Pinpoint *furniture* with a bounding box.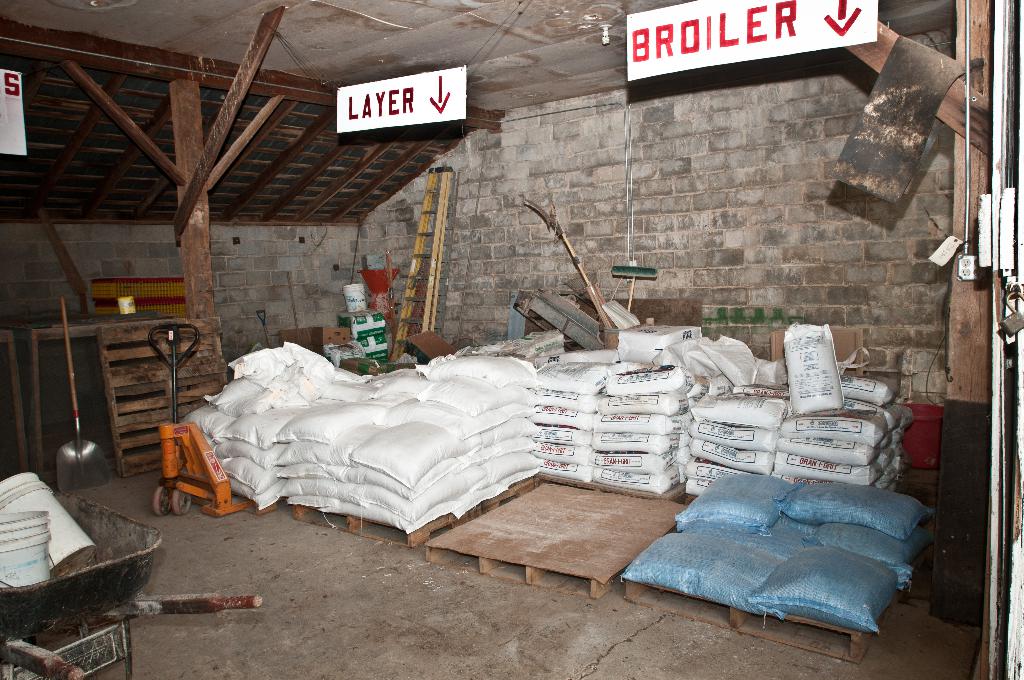
select_region(293, 478, 542, 550).
